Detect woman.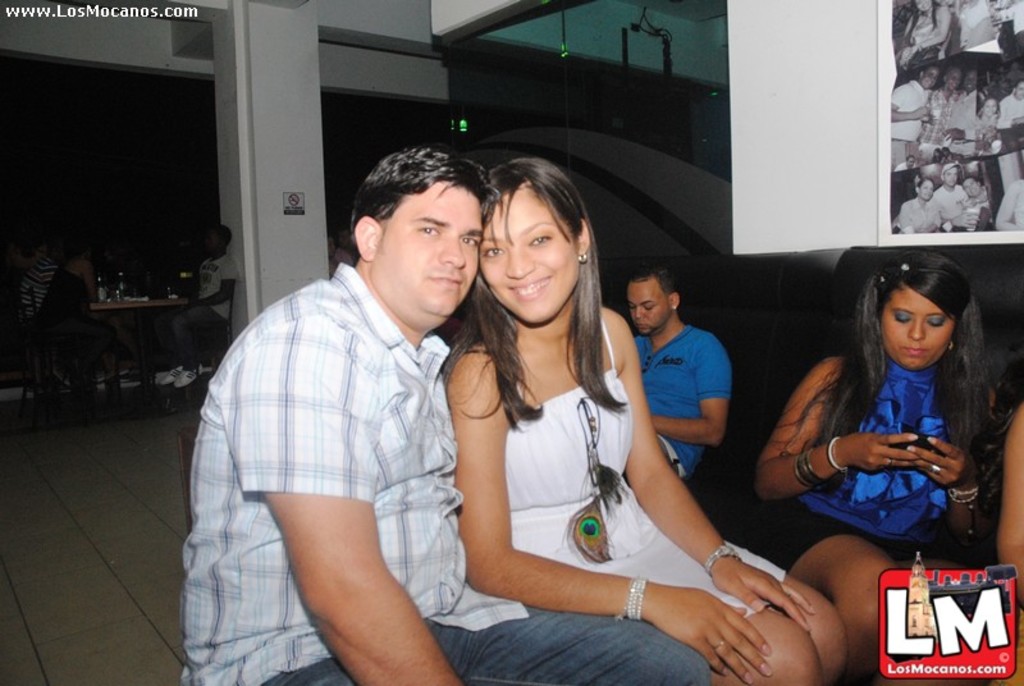
Detected at x1=451 y1=152 x2=891 y2=681.
